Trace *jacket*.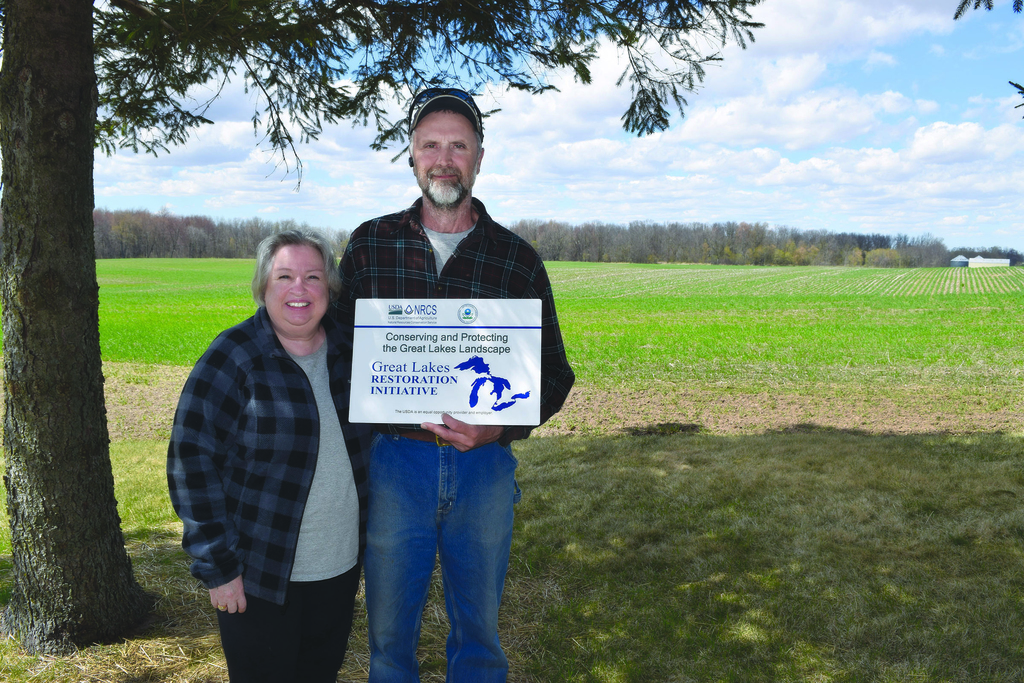
Traced to rect(157, 300, 378, 598).
